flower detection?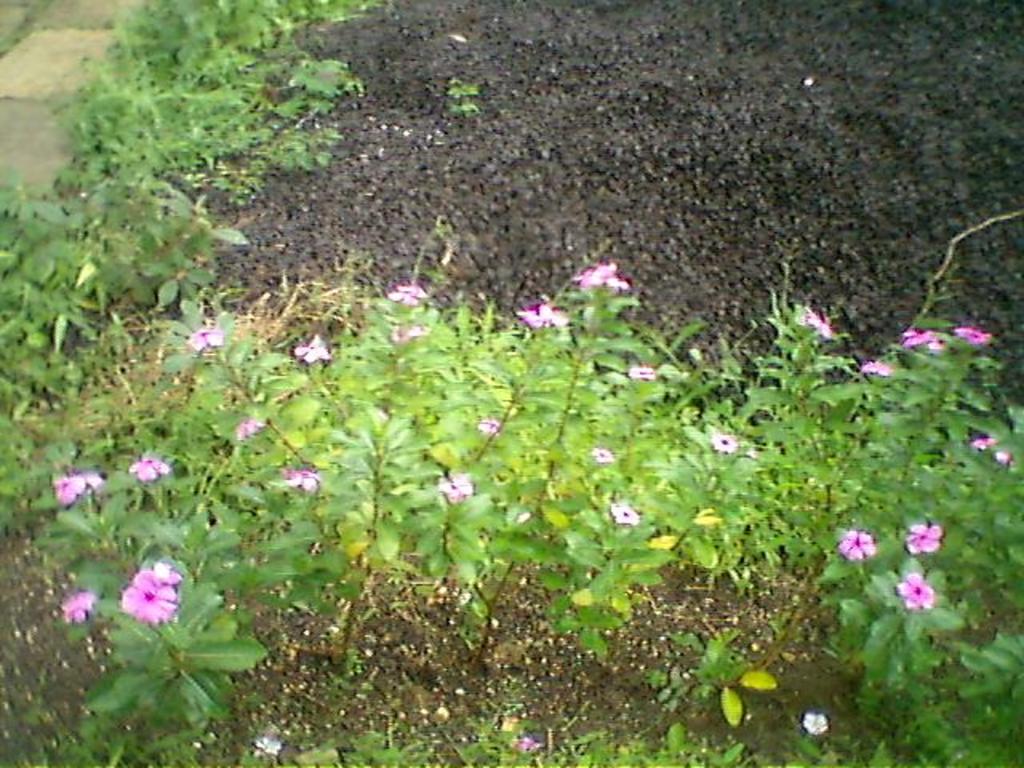
(837,523,882,565)
